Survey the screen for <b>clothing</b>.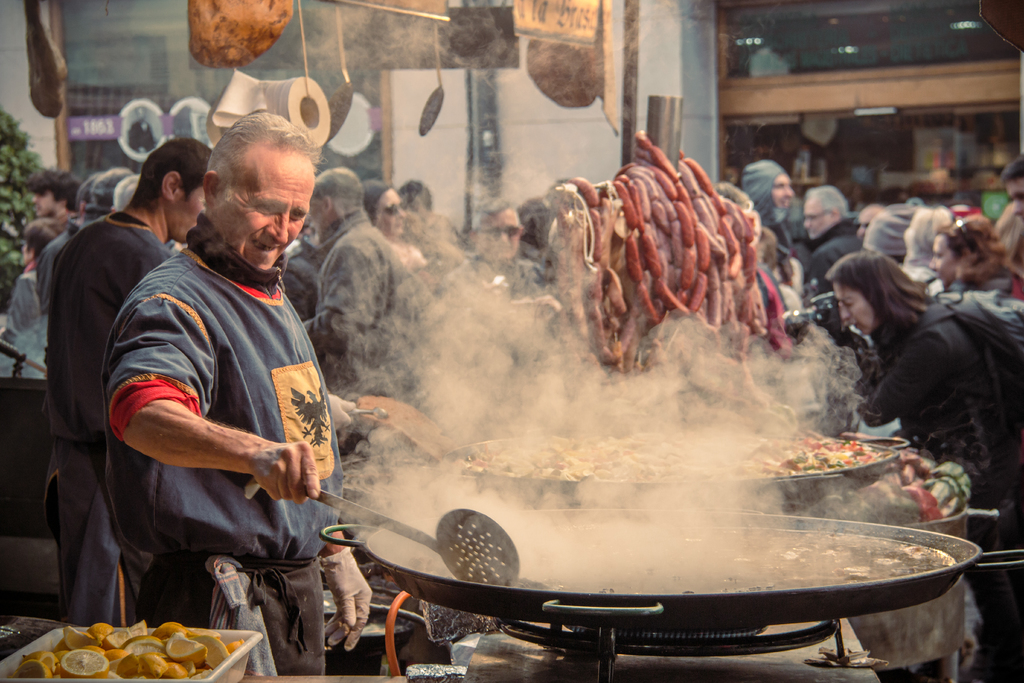
Survey found: bbox(0, 255, 44, 352).
